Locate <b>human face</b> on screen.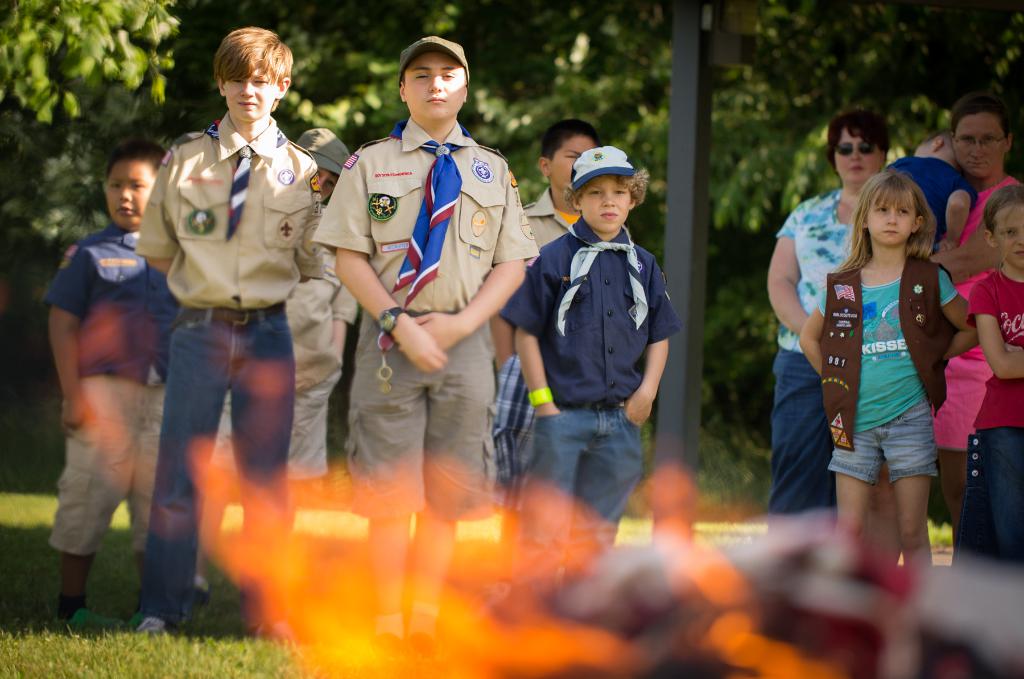
On screen at 579:176:634:232.
